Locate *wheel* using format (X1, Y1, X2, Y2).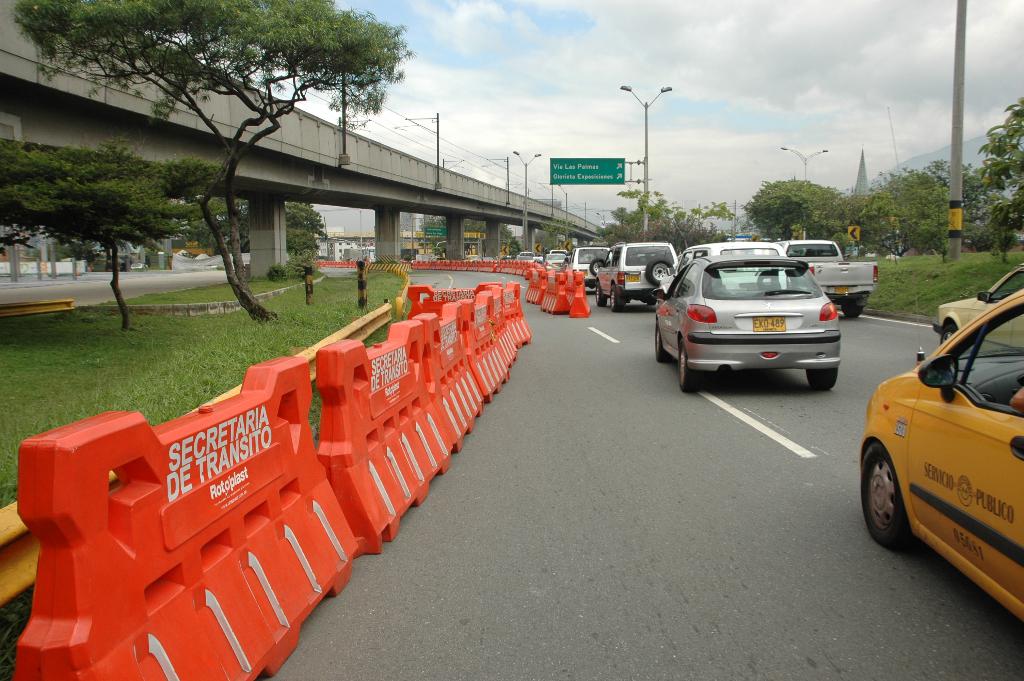
(676, 345, 700, 393).
